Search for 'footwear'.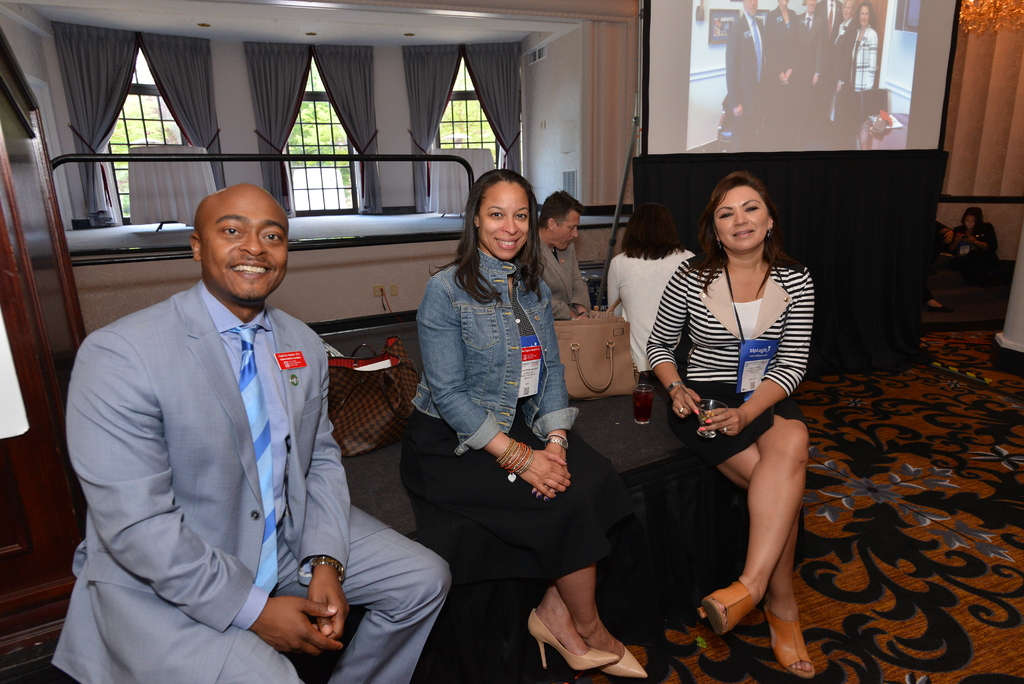
Found at 596,639,653,678.
